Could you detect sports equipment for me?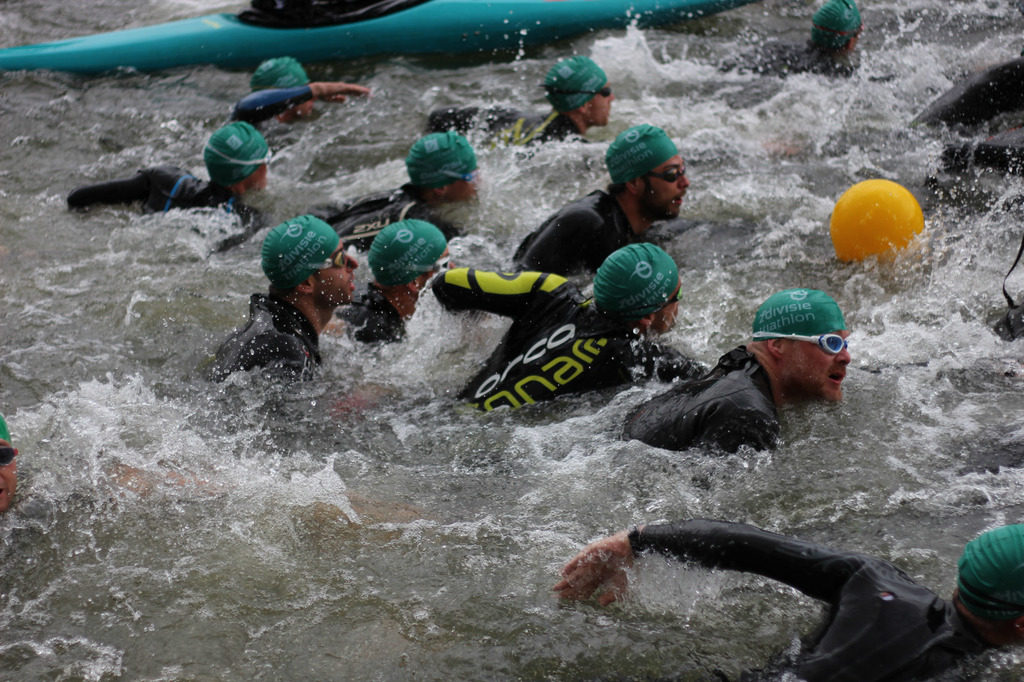
Detection result: locate(807, 0, 862, 56).
